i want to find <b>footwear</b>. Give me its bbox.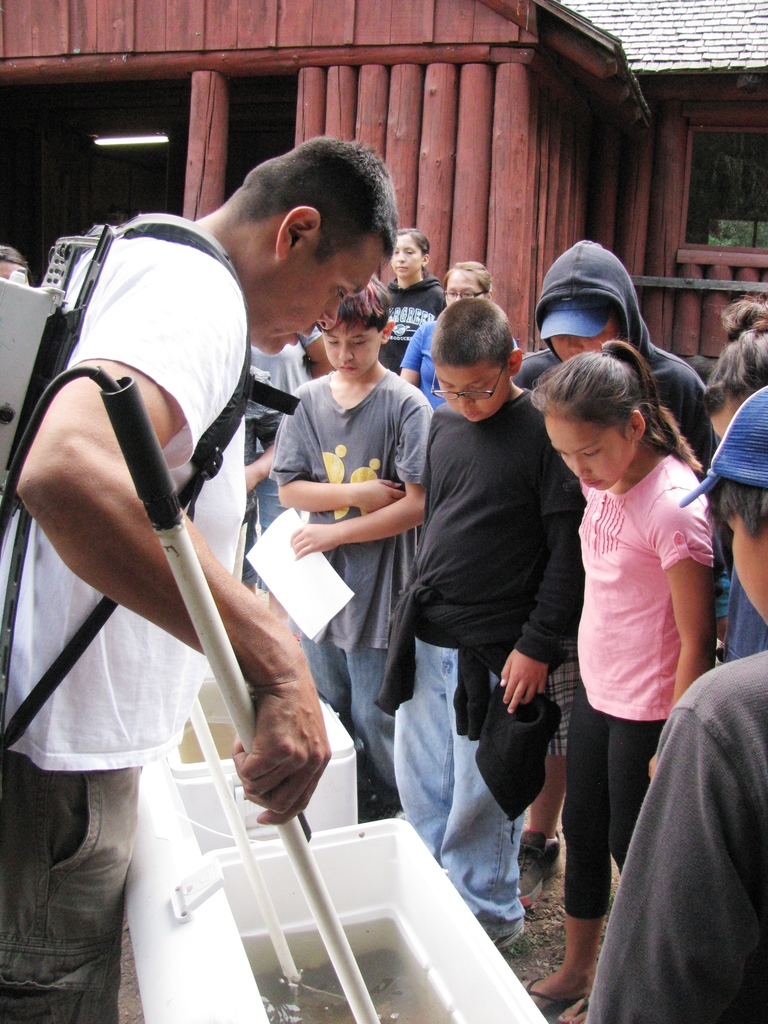
(x1=514, y1=827, x2=561, y2=900).
